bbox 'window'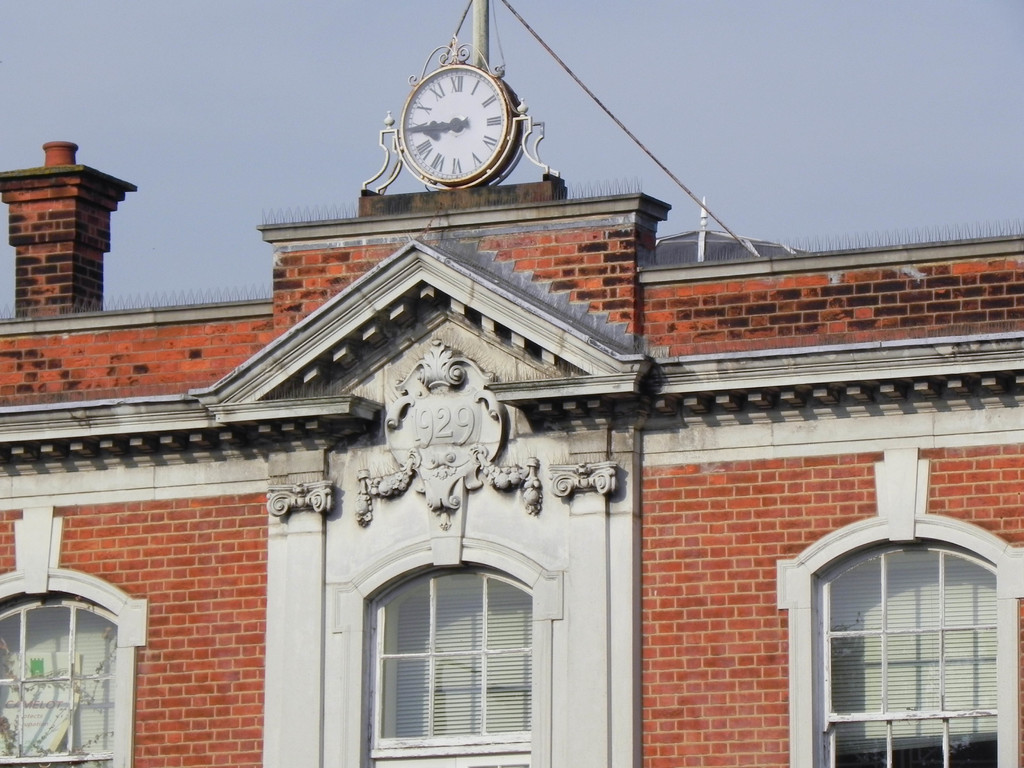
bbox(811, 545, 1003, 767)
